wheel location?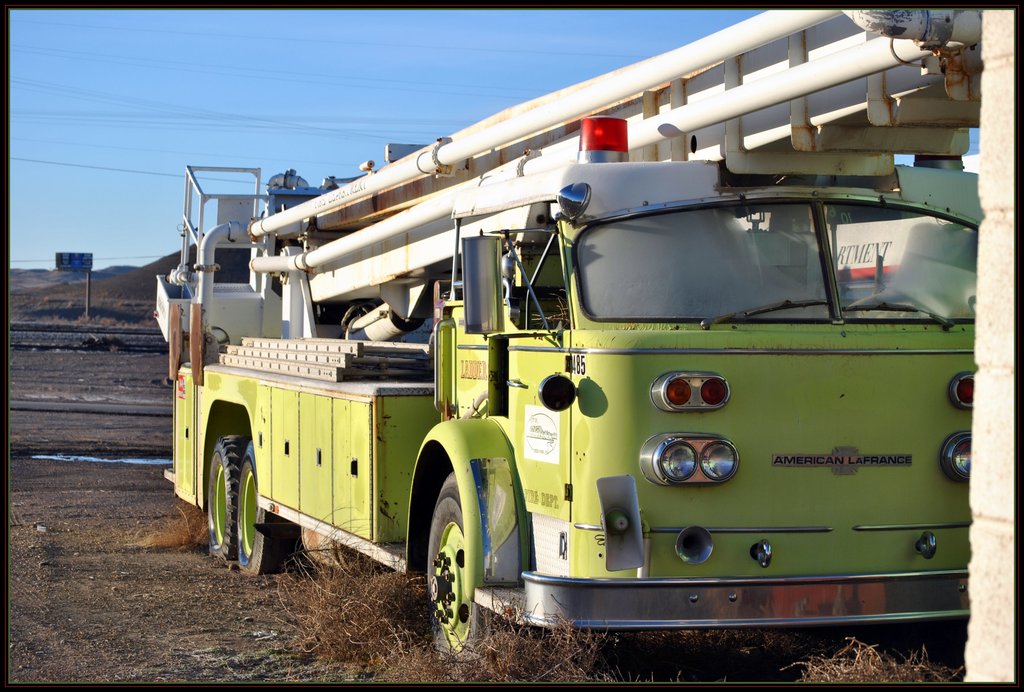
bbox=(207, 435, 248, 558)
